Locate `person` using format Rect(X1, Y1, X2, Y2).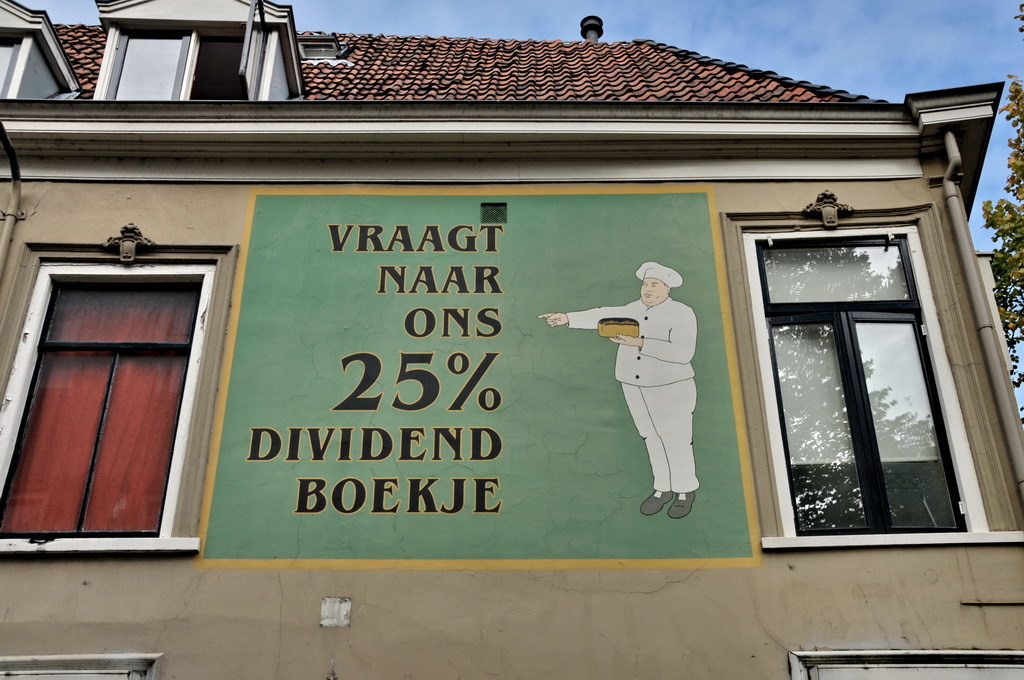
Rect(572, 241, 717, 527).
